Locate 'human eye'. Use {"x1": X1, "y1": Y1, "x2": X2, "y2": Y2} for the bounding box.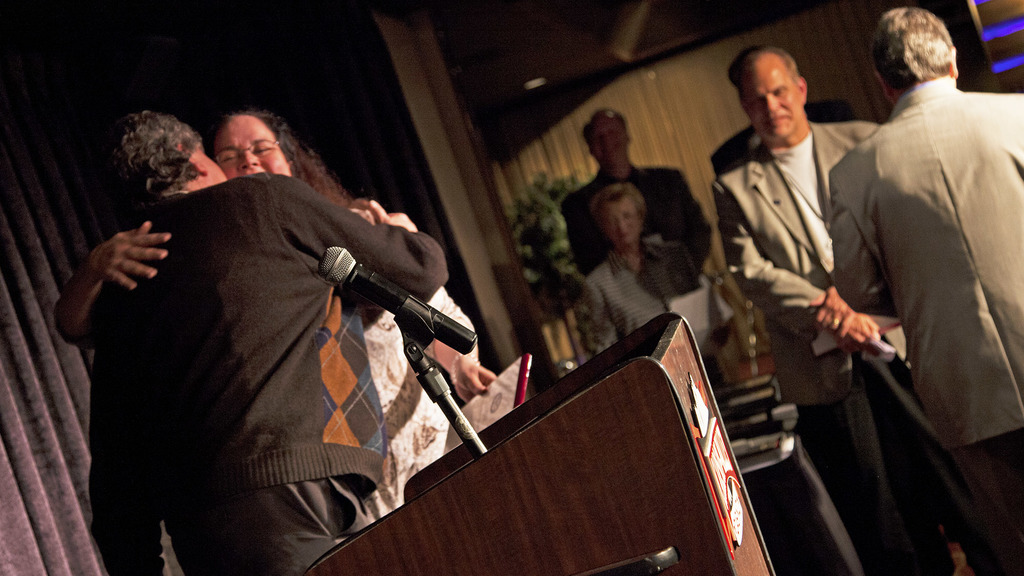
{"x1": 748, "y1": 100, "x2": 760, "y2": 108}.
